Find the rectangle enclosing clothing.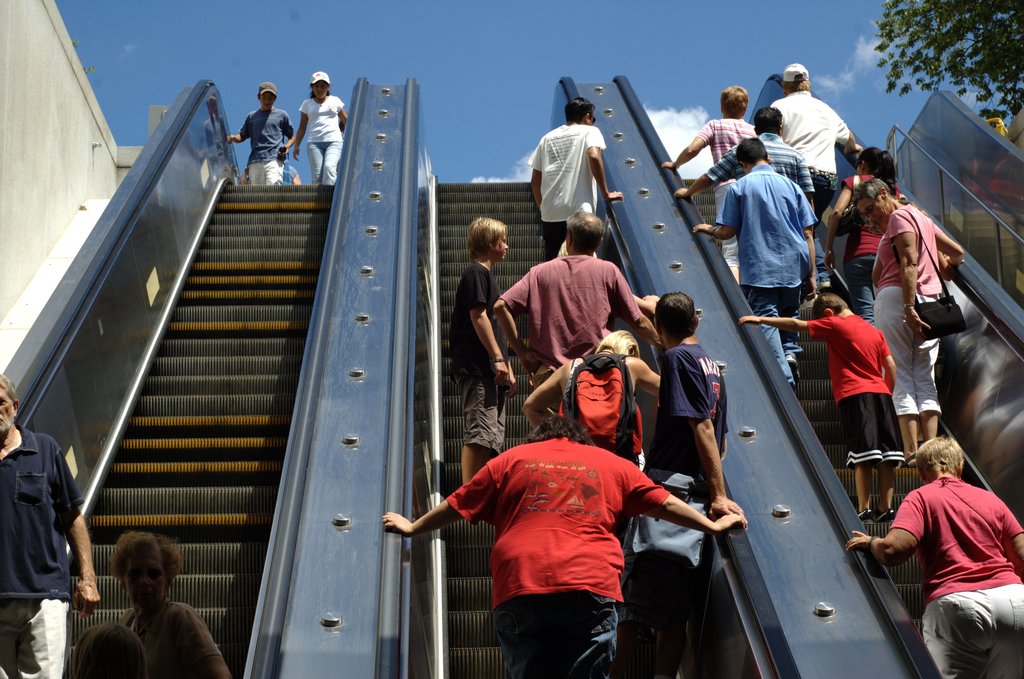
BBox(890, 473, 1023, 678).
